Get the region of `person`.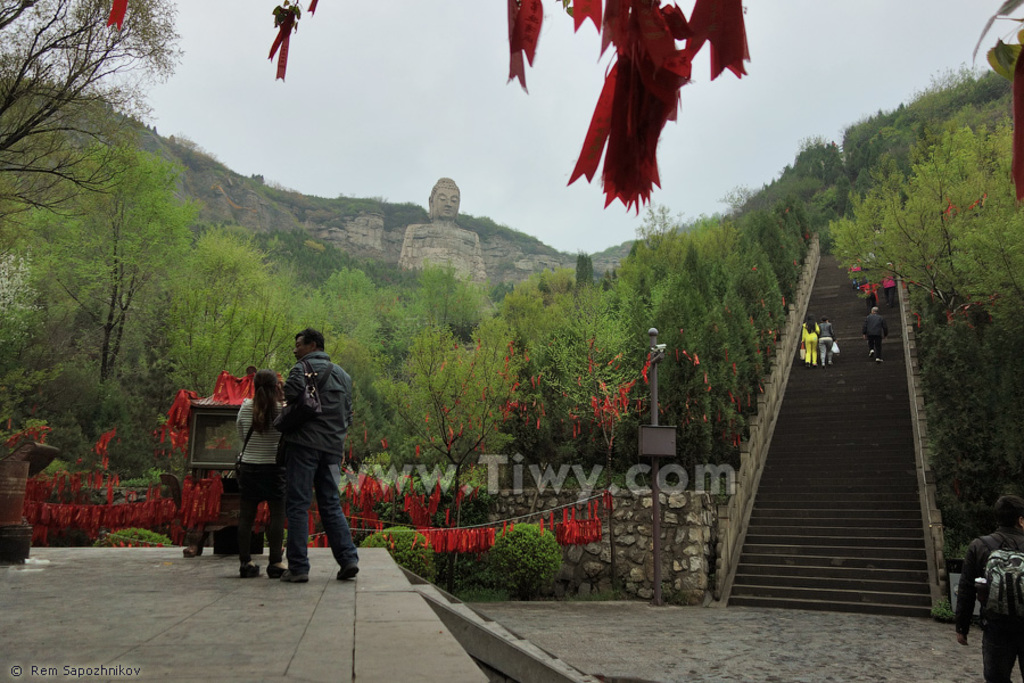
BBox(255, 311, 353, 596).
